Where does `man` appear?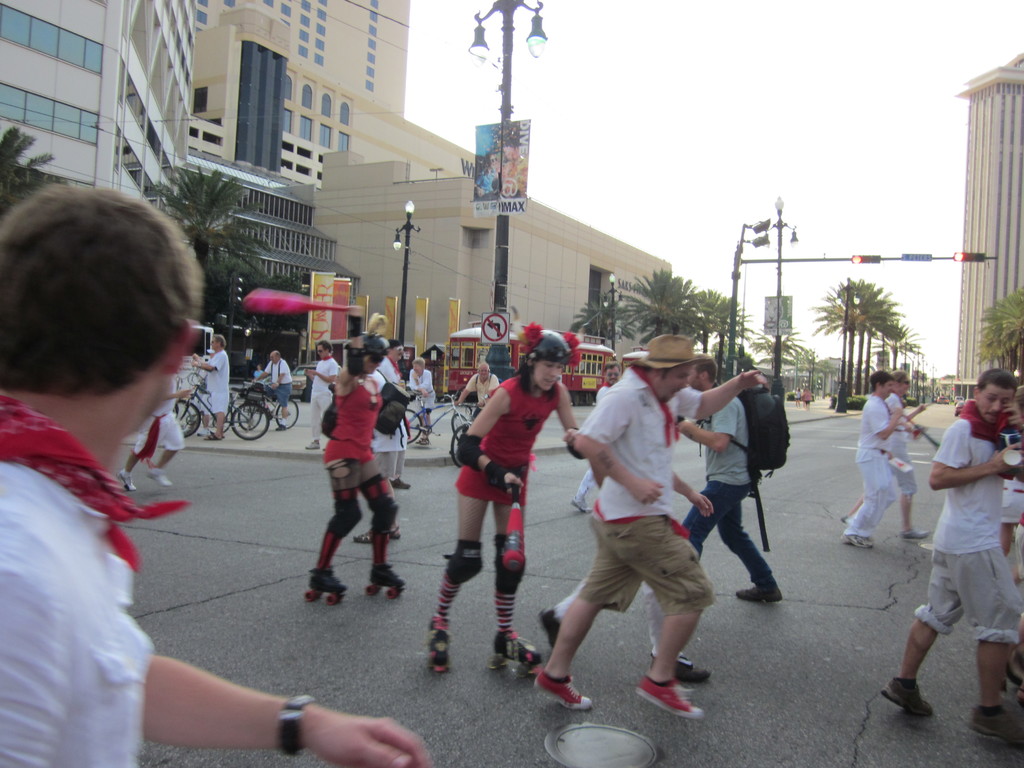
Appears at bbox(876, 367, 1023, 742).
